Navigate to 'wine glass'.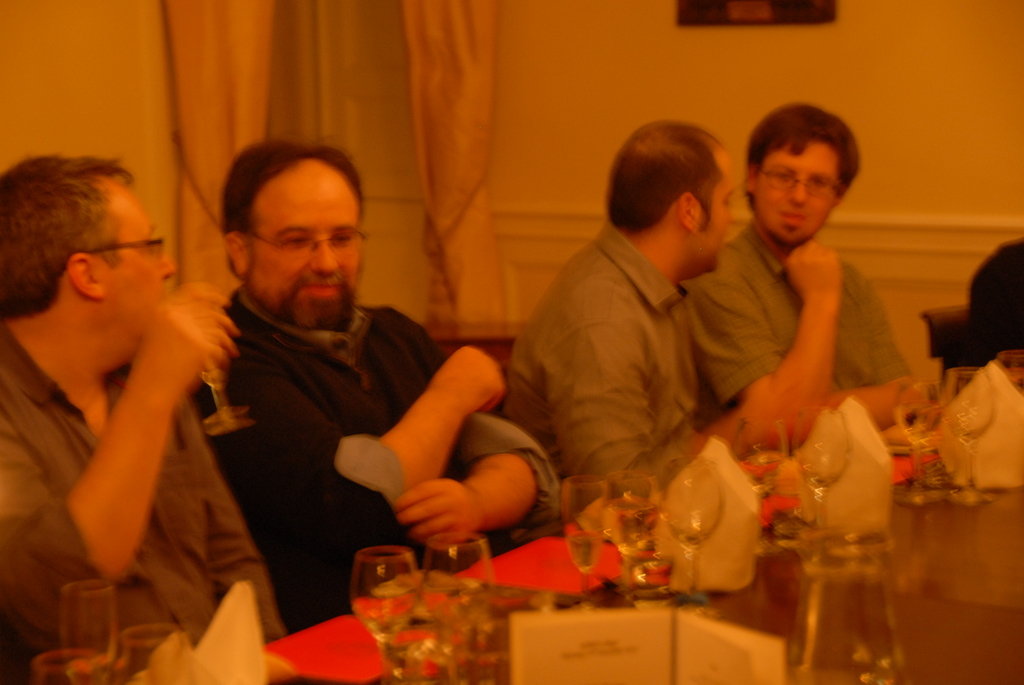
Navigation target: BBox(659, 452, 724, 624).
